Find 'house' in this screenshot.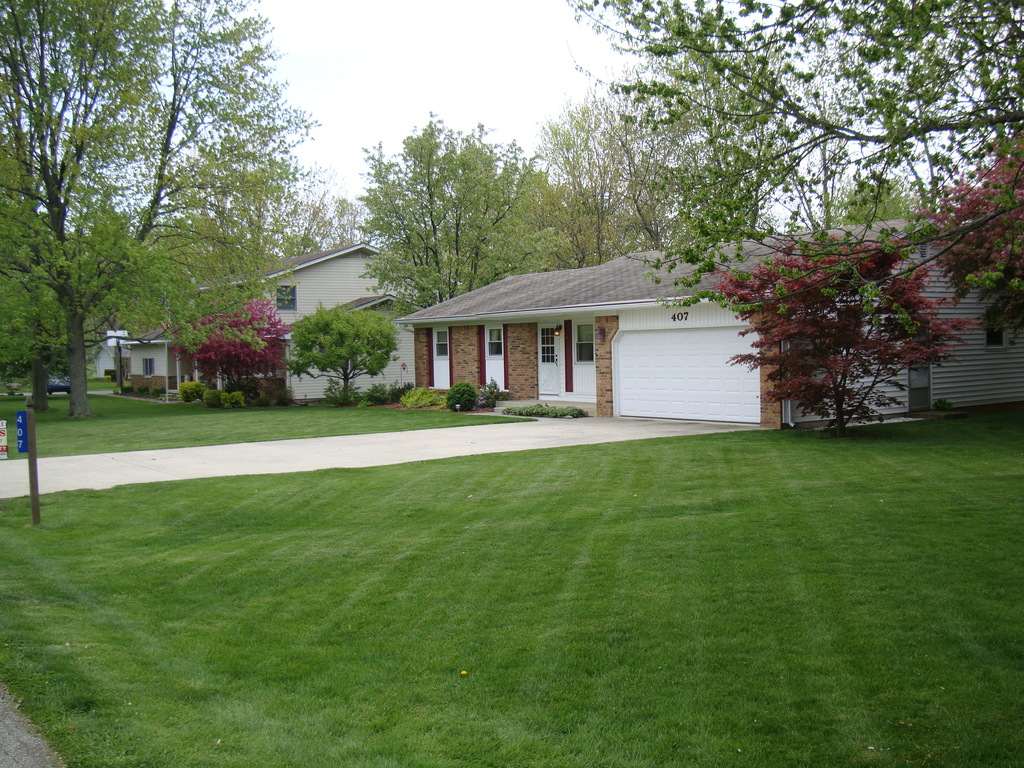
The bounding box for 'house' is (x1=386, y1=241, x2=803, y2=422).
